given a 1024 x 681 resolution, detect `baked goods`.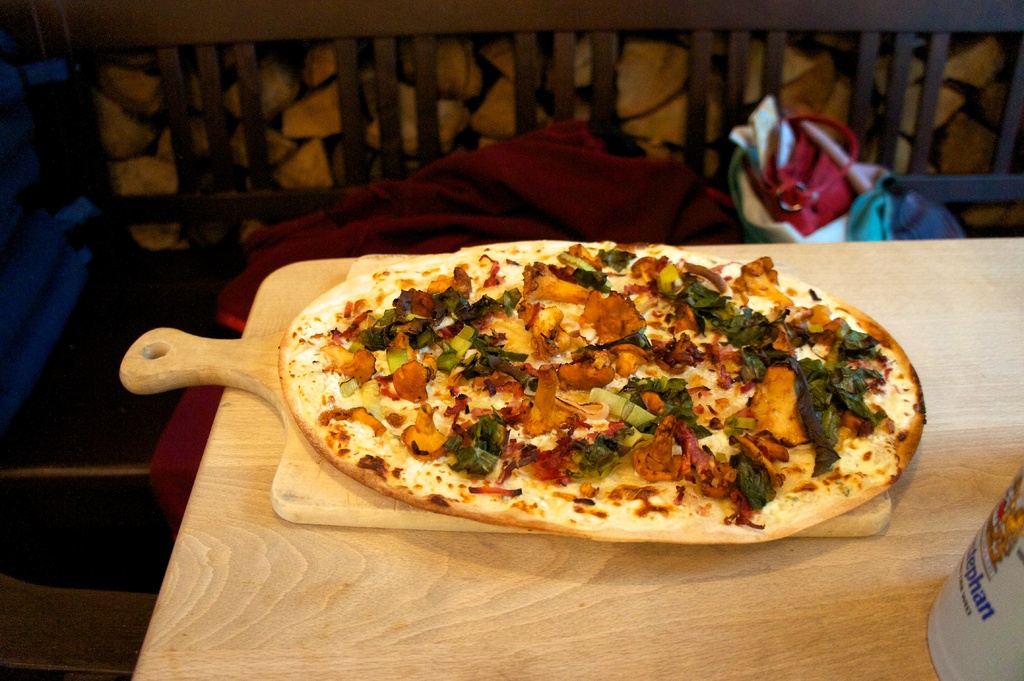
145, 236, 945, 549.
